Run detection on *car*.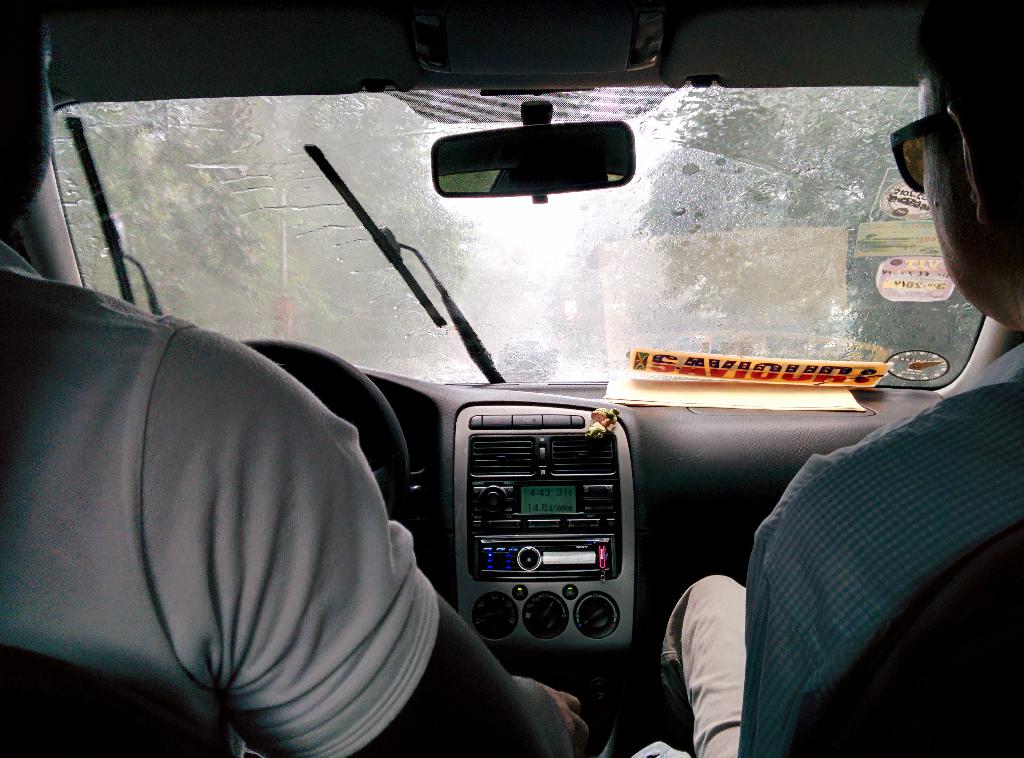
Result: bbox=[0, 42, 1021, 757].
